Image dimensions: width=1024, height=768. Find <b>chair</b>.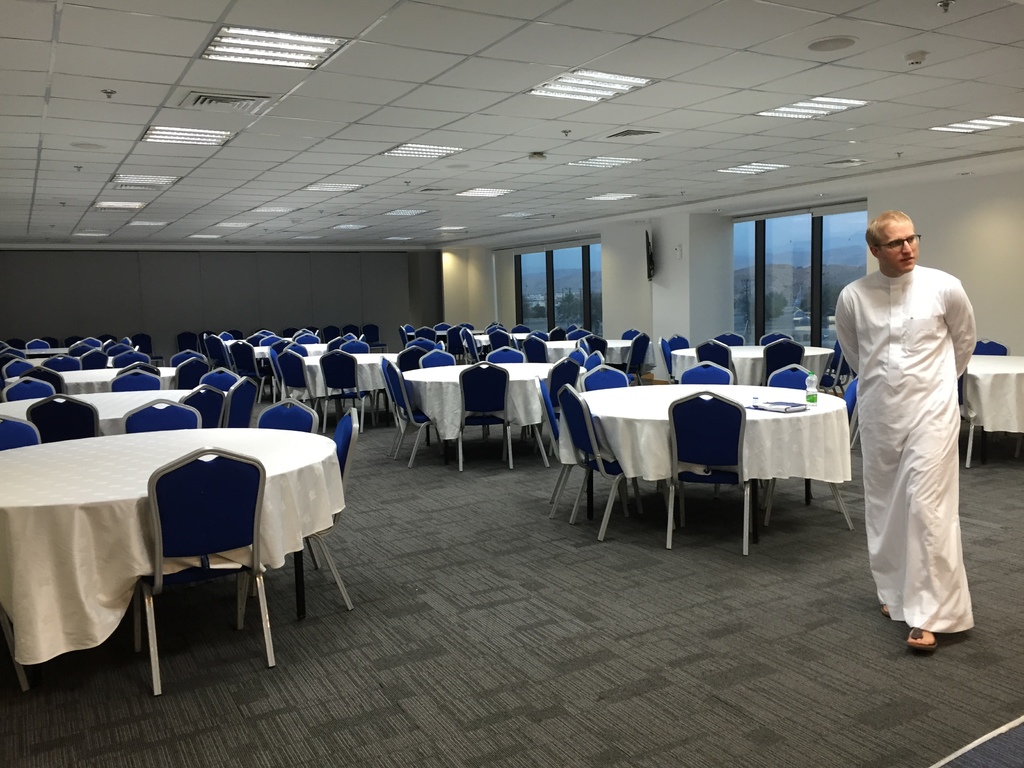
box=[0, 353, 31, 373].
